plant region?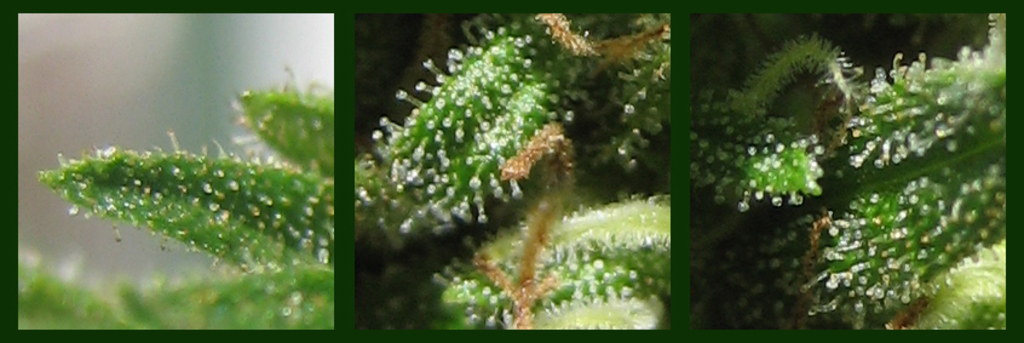
bbox(31, 58, 333, 328)
